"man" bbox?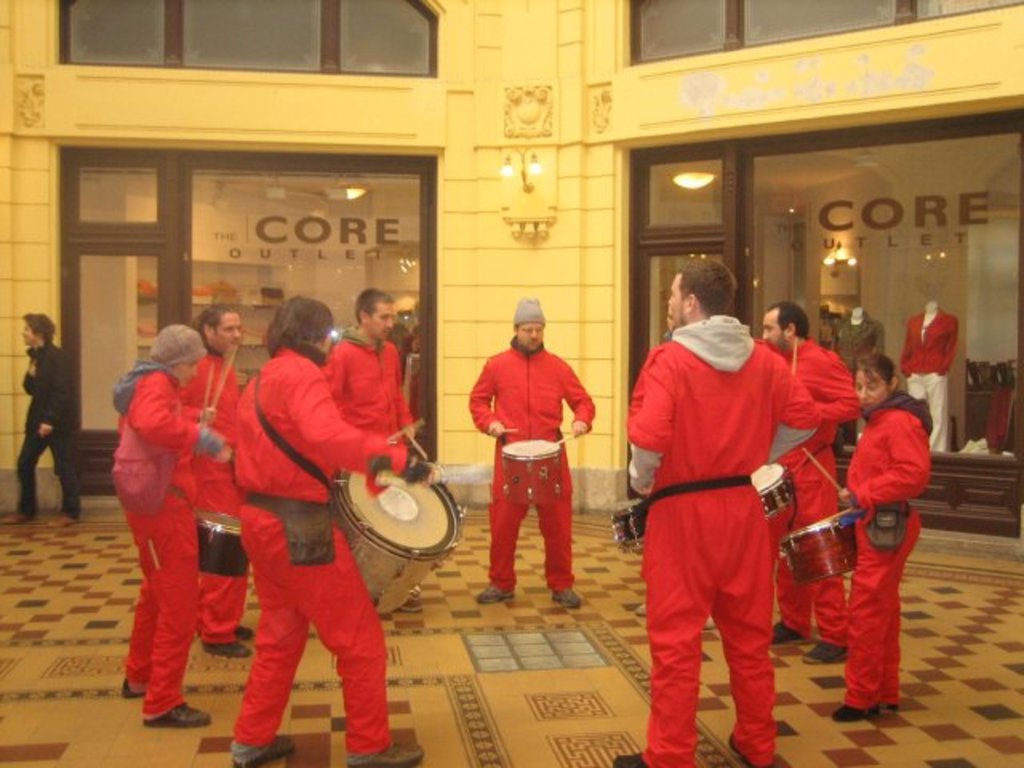
3,307,86,528
